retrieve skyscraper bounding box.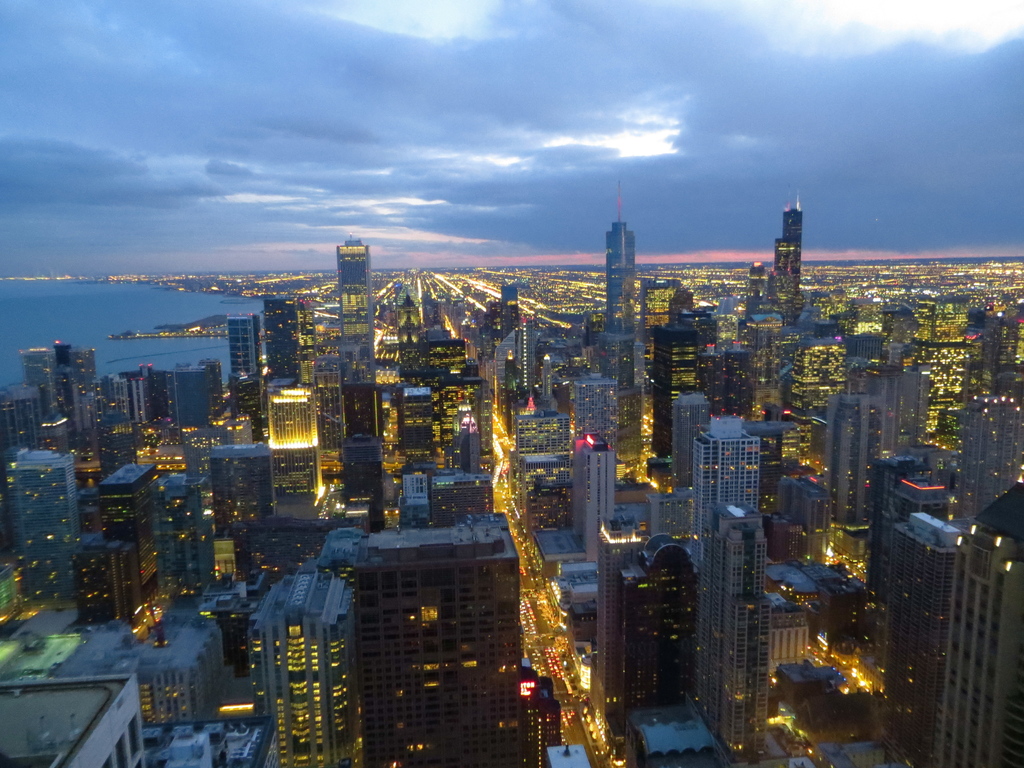
Bounding box: [271,383,326,496].
